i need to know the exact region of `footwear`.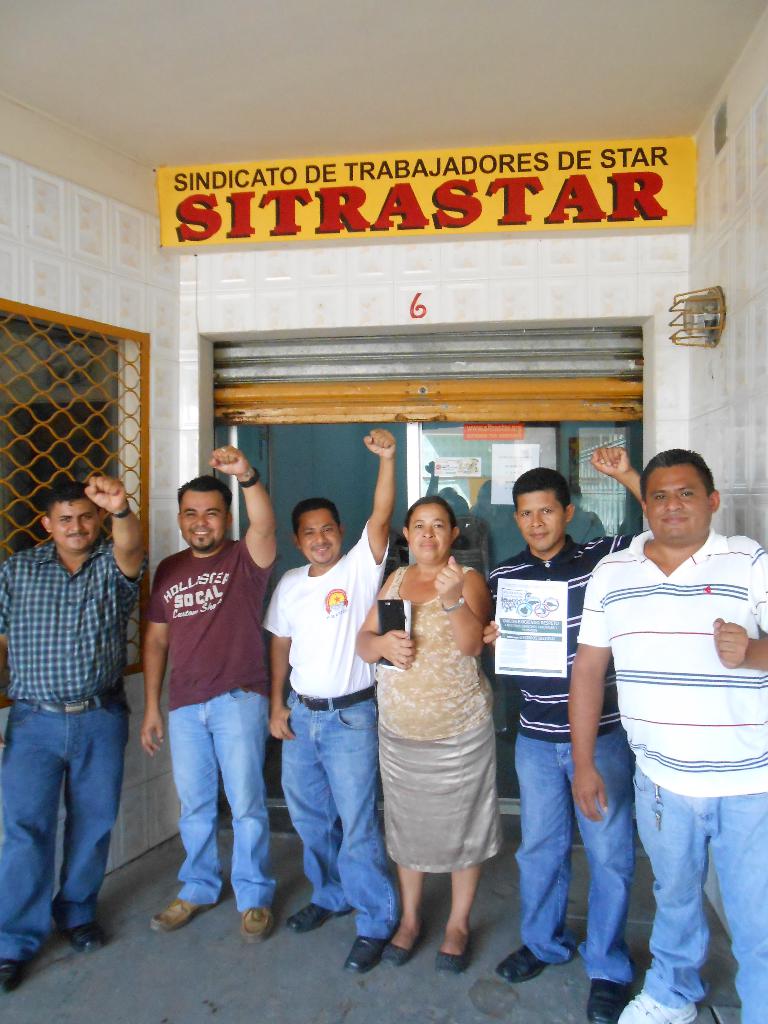
Region: [x1=434, y1=934, x2=471, y2=980].
